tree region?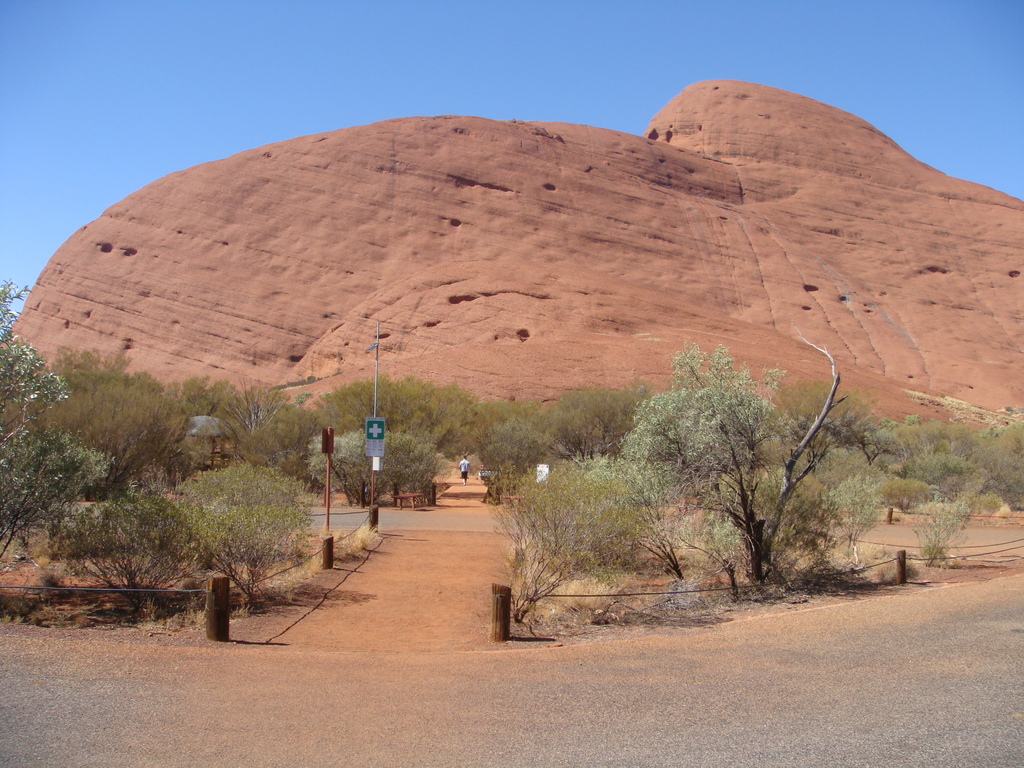
[x1=486, y1=457, x2=663, y2=622]
